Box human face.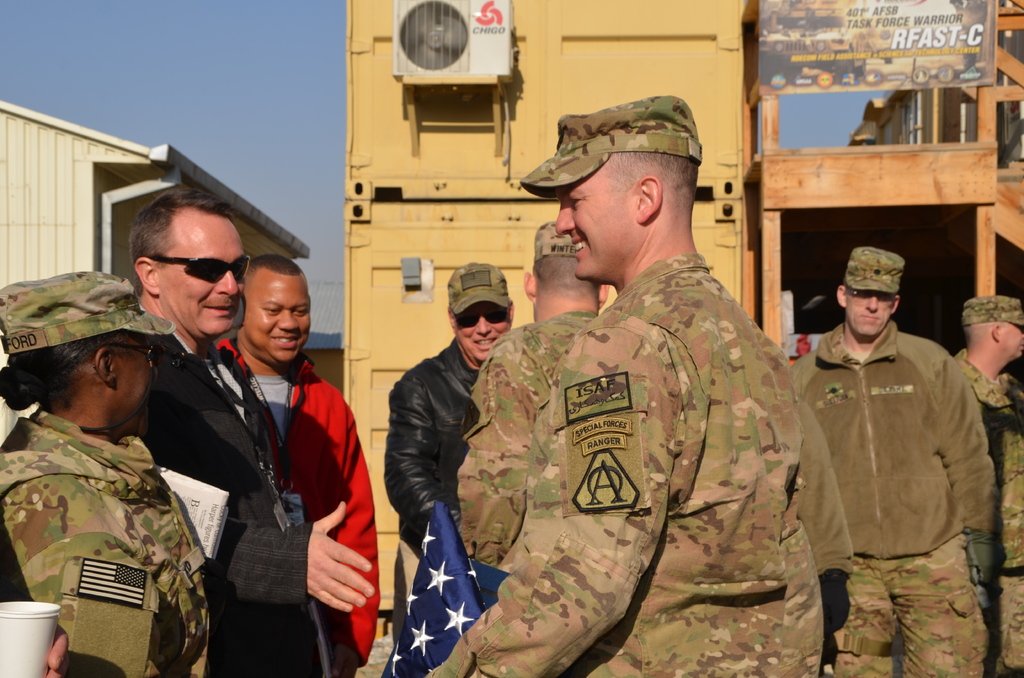
l=116, t=336, r=157, b=441.
